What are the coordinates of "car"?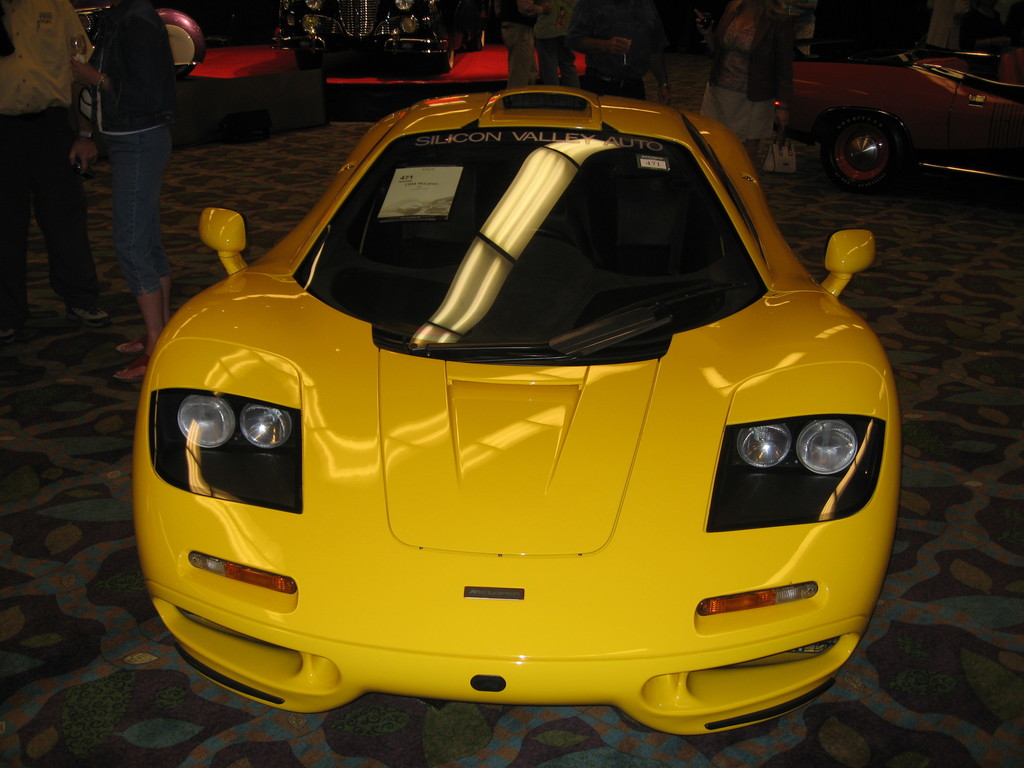
bbox=(68, 0, 241, 177).
